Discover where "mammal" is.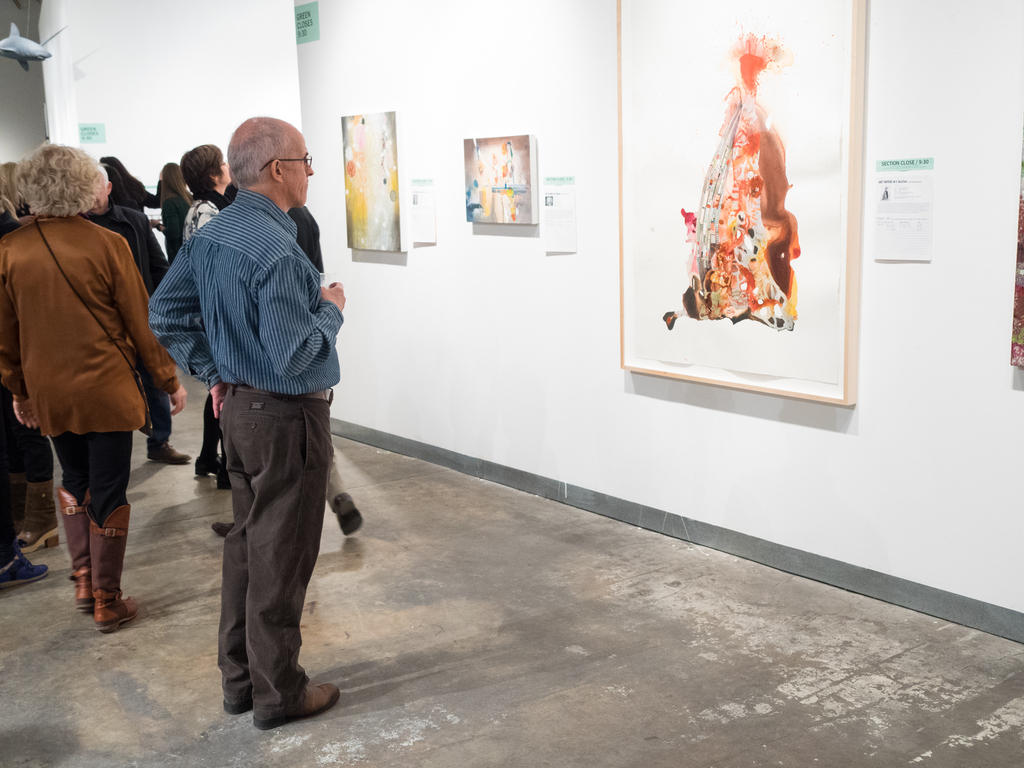
Discovered at {"left": 0, "top": 141, "right": 188, "bottom": 638}.
